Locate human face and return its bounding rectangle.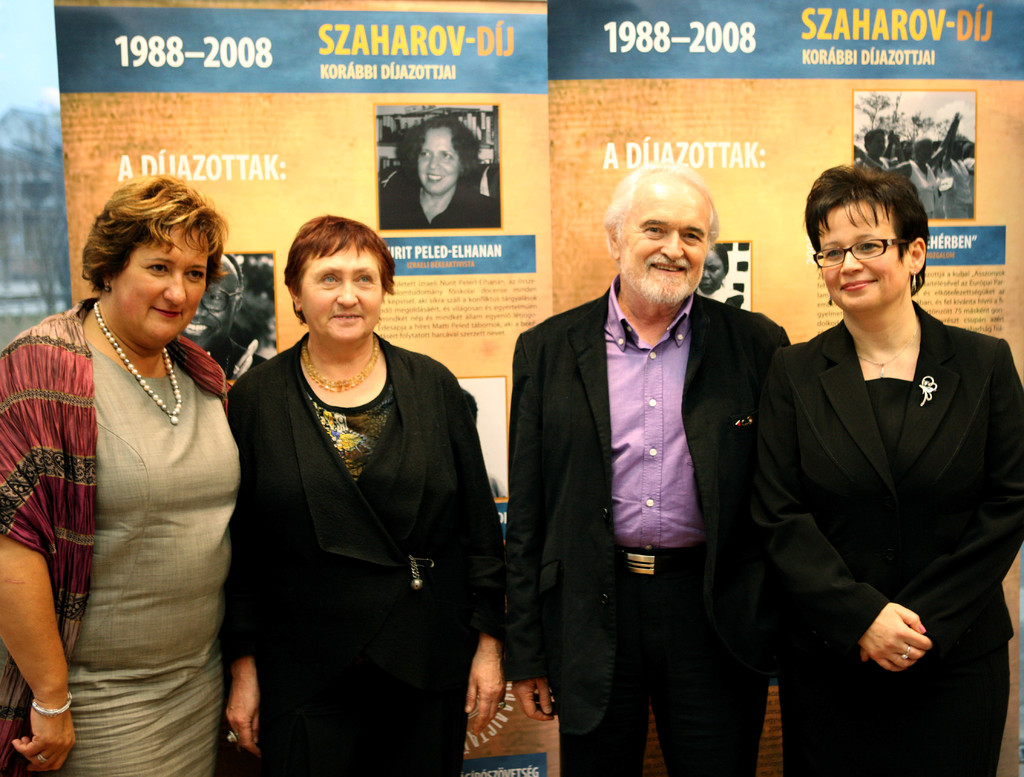
x1=818, y1=206, x2=913, y2=313.
